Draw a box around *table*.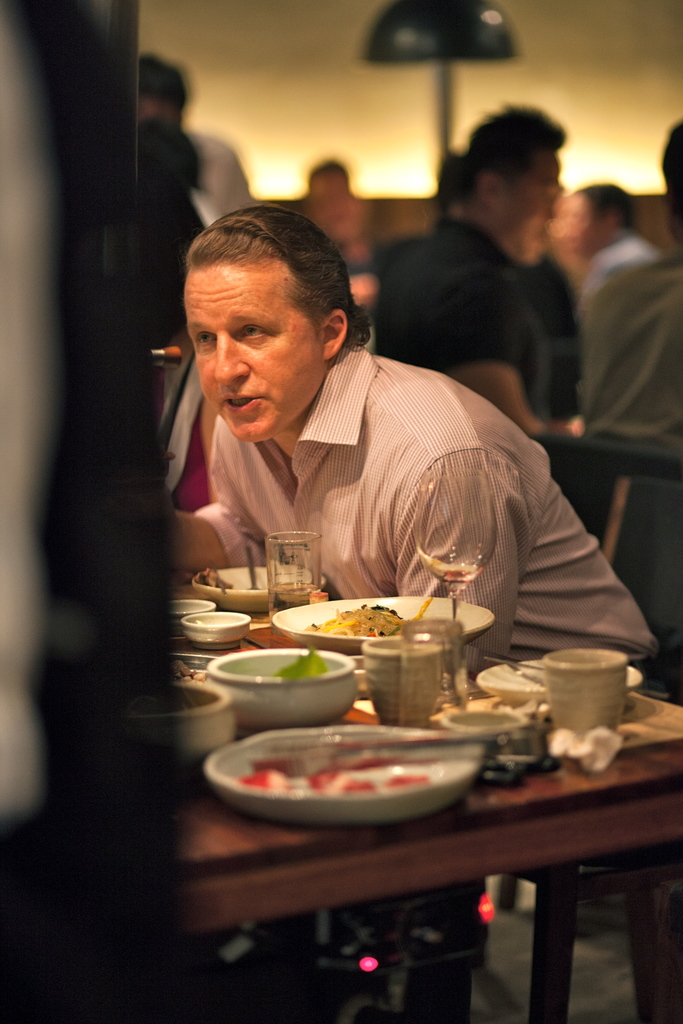
x1=139 y1=553 x2=682 y2=1023.
